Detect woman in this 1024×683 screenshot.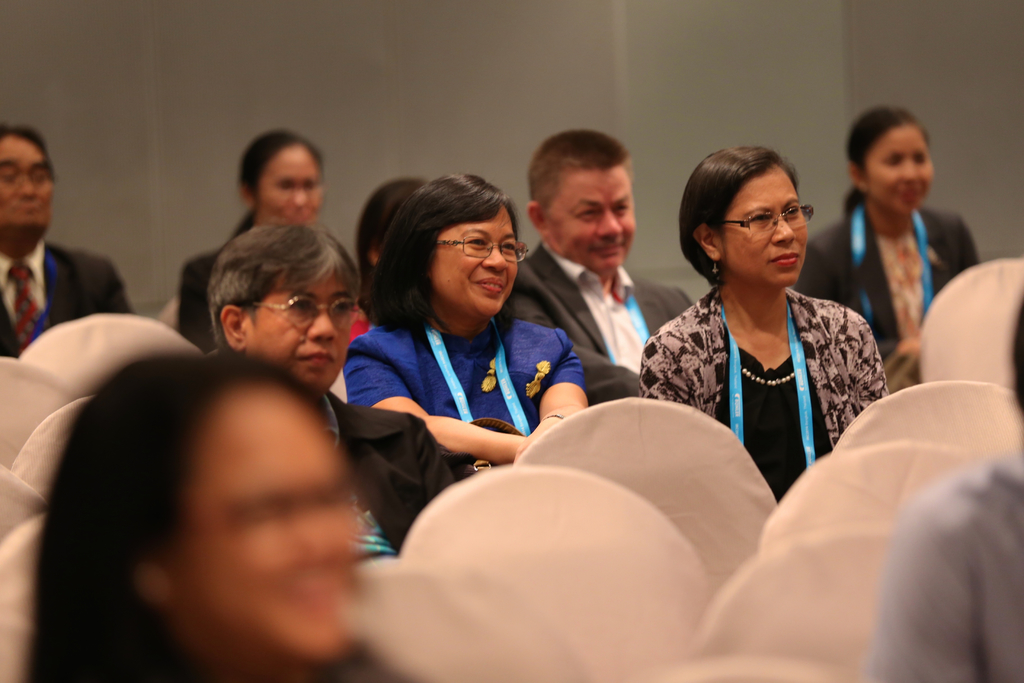
Detection: [left=340, top=169, right=431, bottom=349].
